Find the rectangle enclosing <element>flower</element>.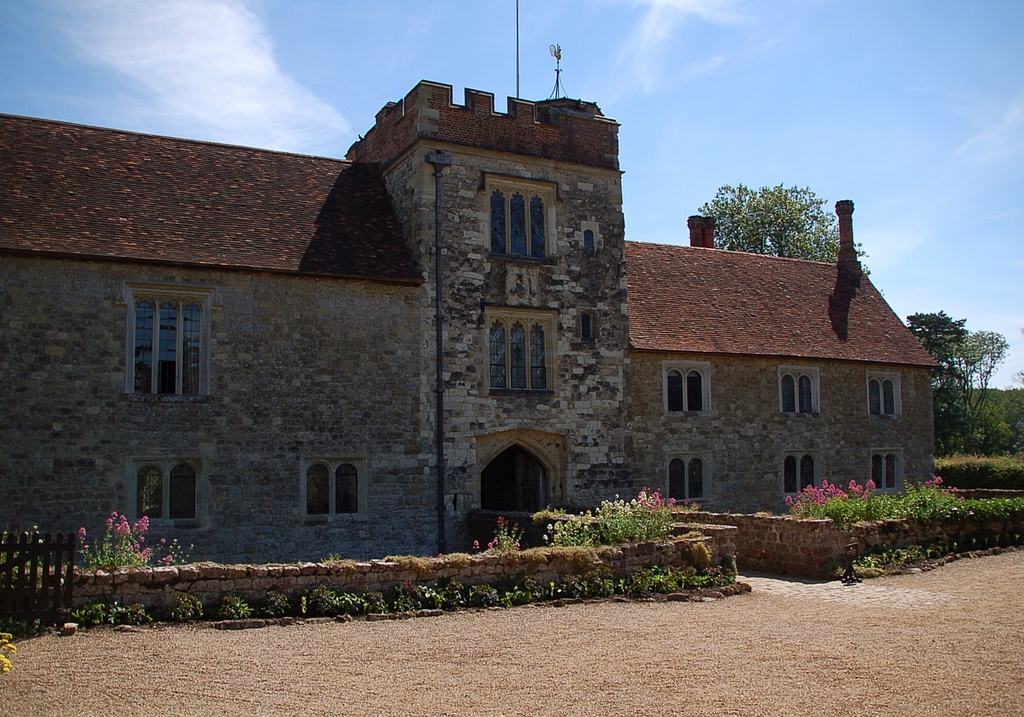
161:537:165:545.
